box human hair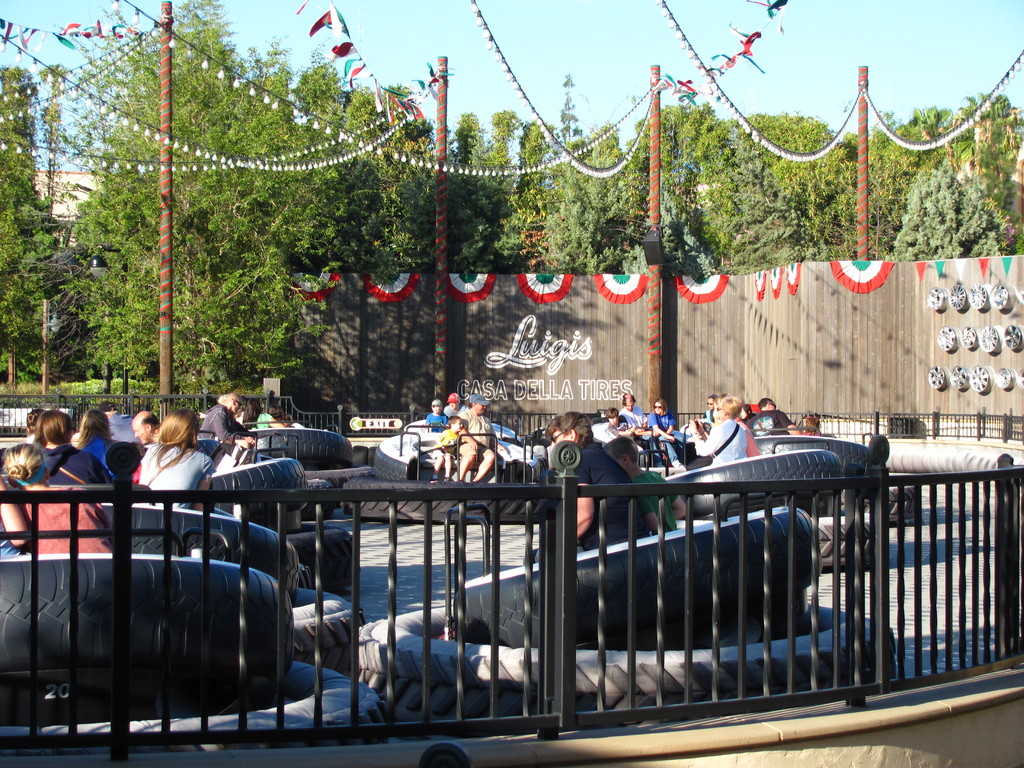
(541, 409, 593, 446)
